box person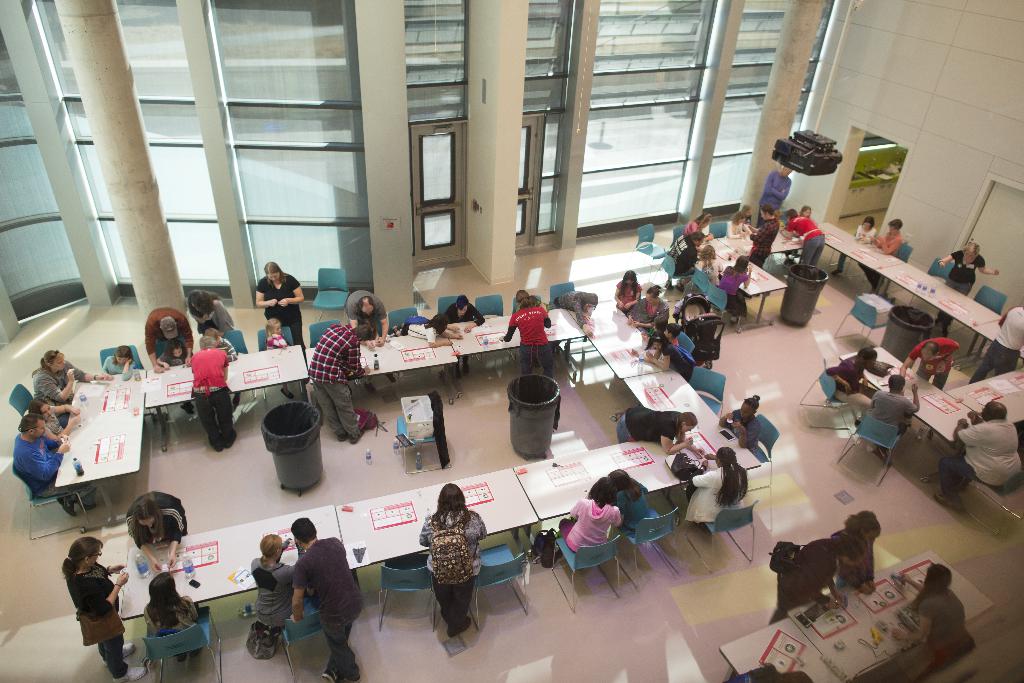
region(857, 366, 925, 457)
